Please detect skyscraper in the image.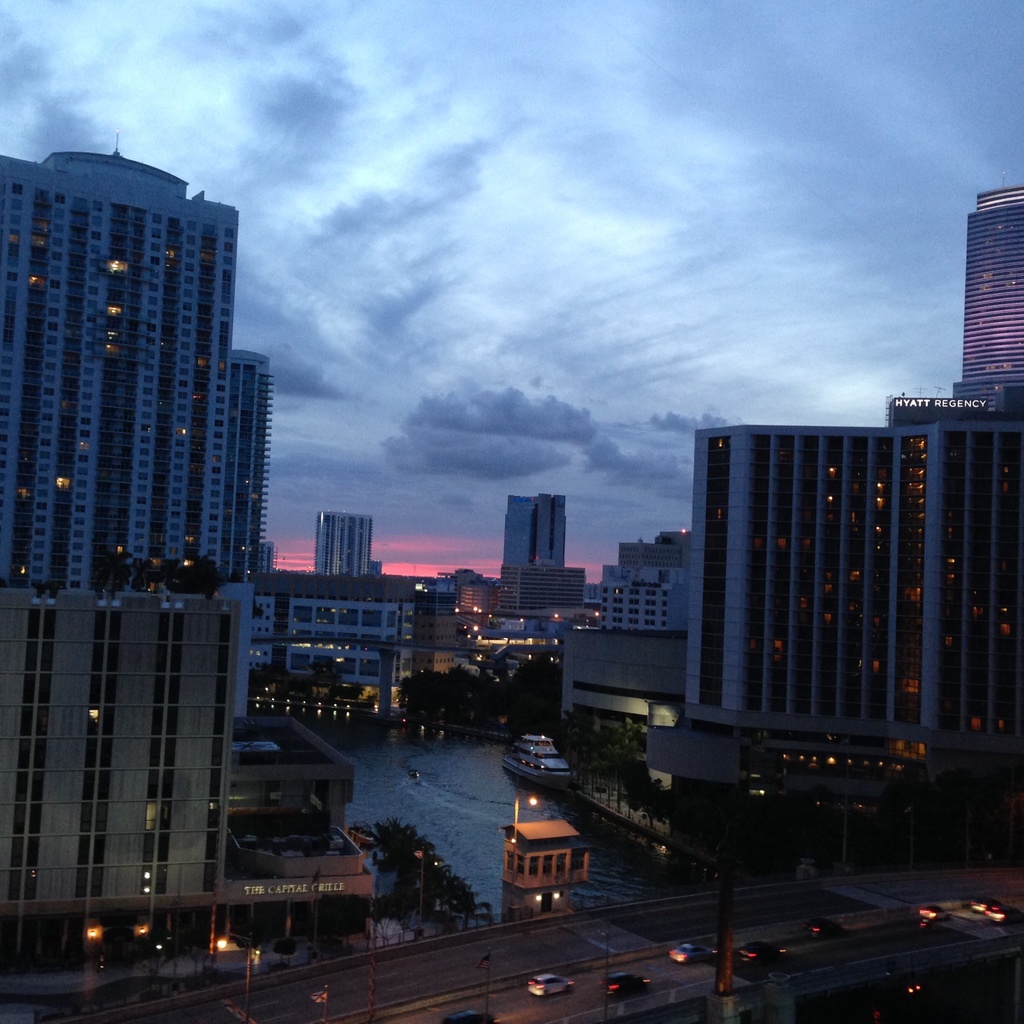
(left=508, top=487, right=576, bottom=567).
